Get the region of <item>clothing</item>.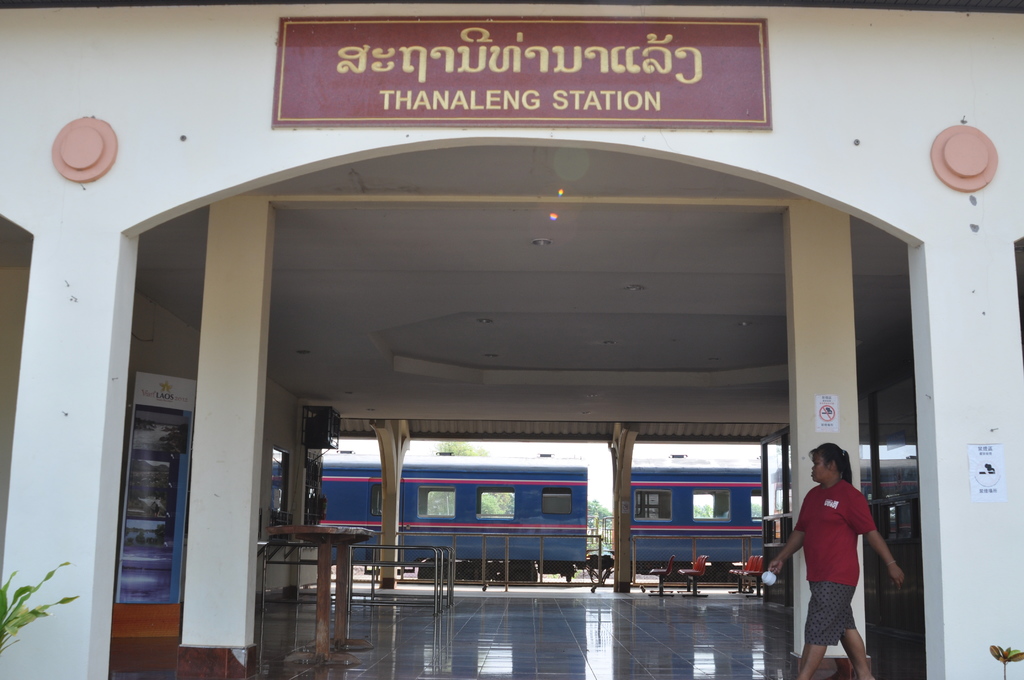
<bbox>800, 476, 890, 651</bbox>.
